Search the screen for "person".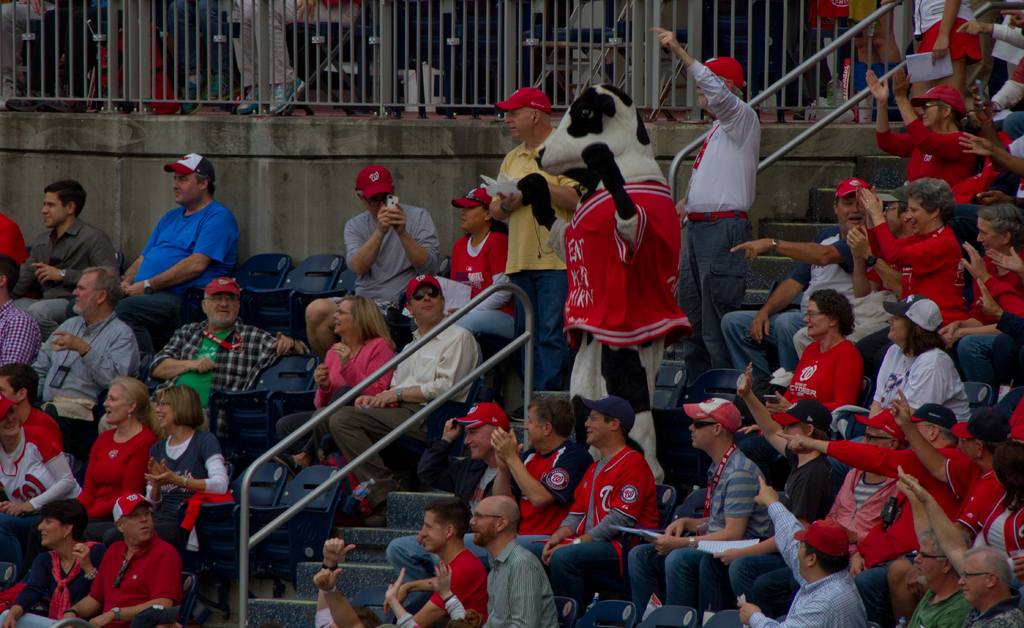
Found at pyautogui.locateOnScreen(142, 384, 225, 572).
